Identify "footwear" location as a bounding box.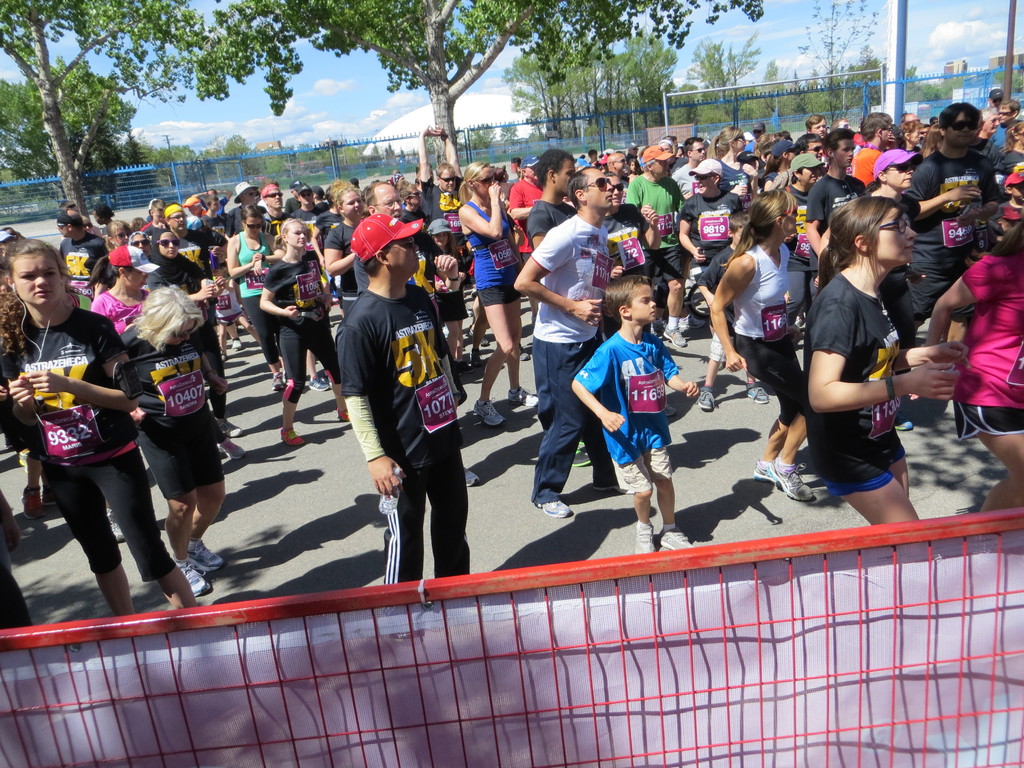
[left=470, top=396, right=507, bottom=430].
